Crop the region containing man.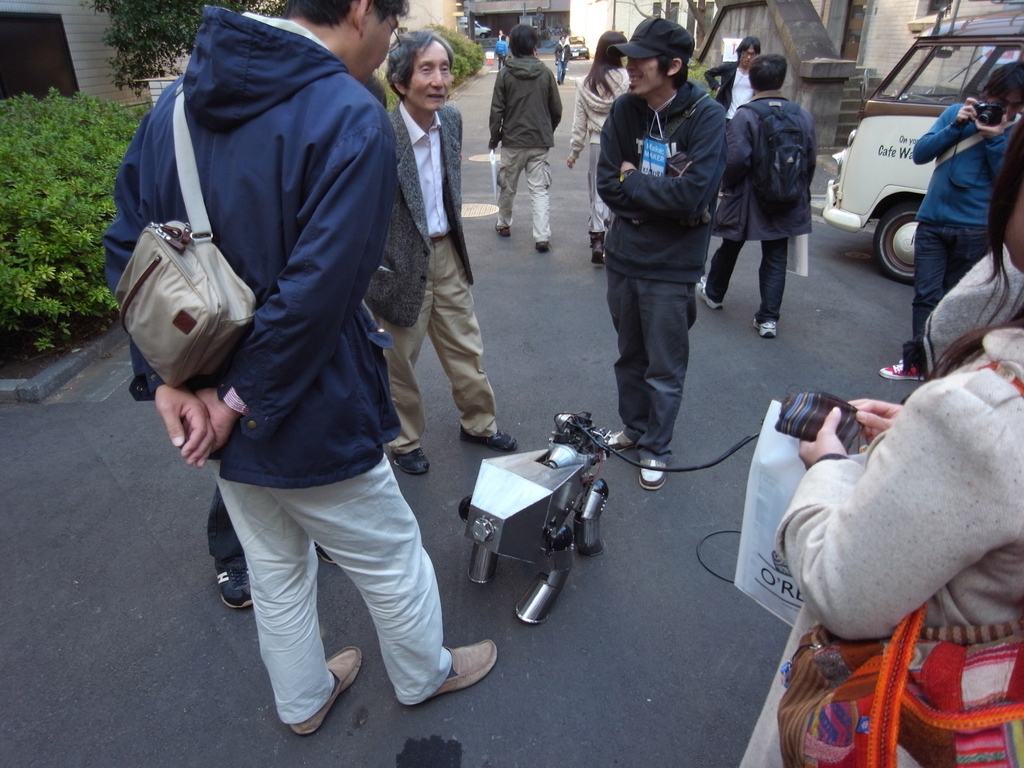
Crop region: locate(702, 35, 764, 118).
